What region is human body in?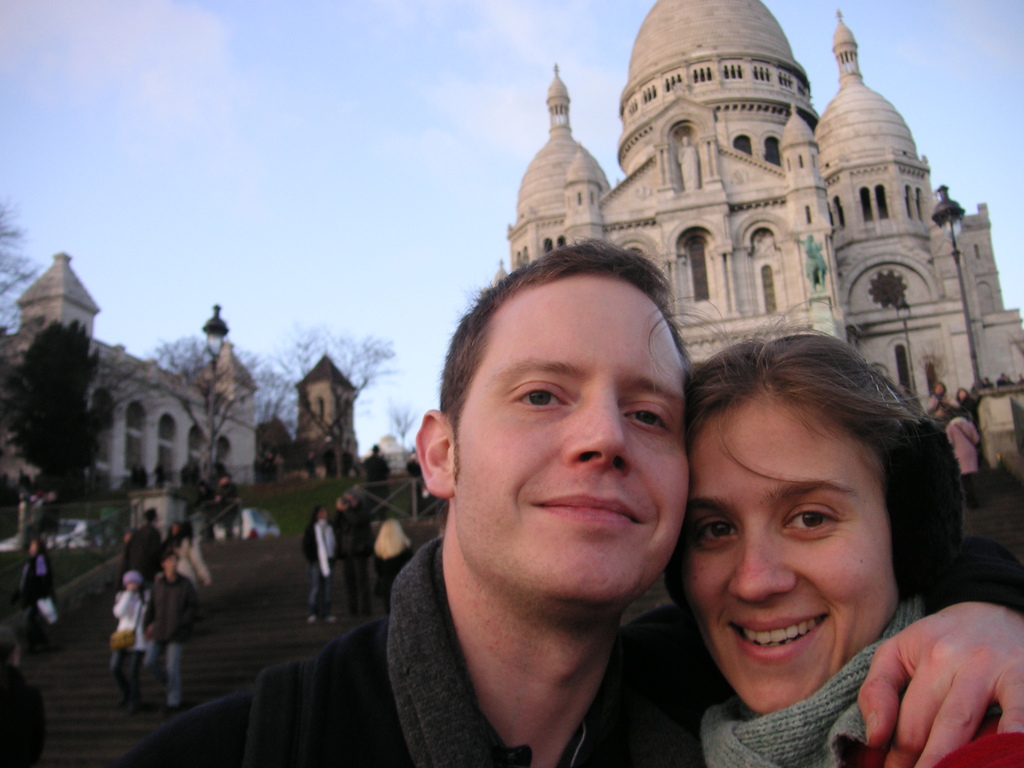
(375, 545, 410, 616).
